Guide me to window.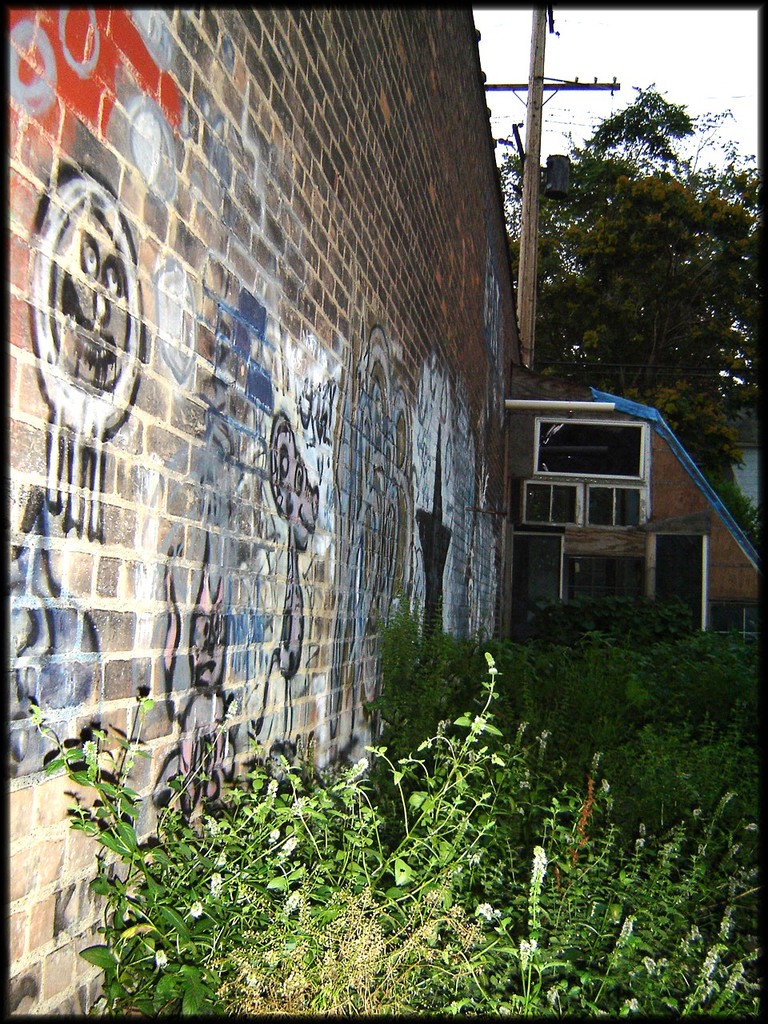
Guidance: box(532, 416, 641, 480).
